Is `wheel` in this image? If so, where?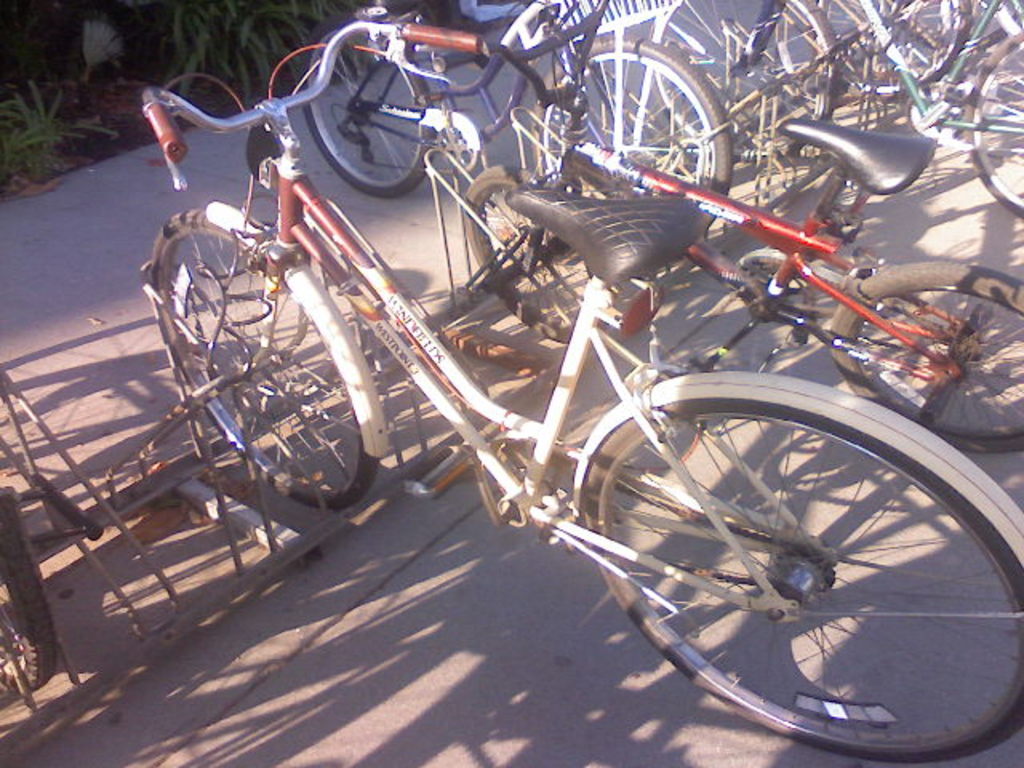
Yes, at [302, 19, 437, 197].
